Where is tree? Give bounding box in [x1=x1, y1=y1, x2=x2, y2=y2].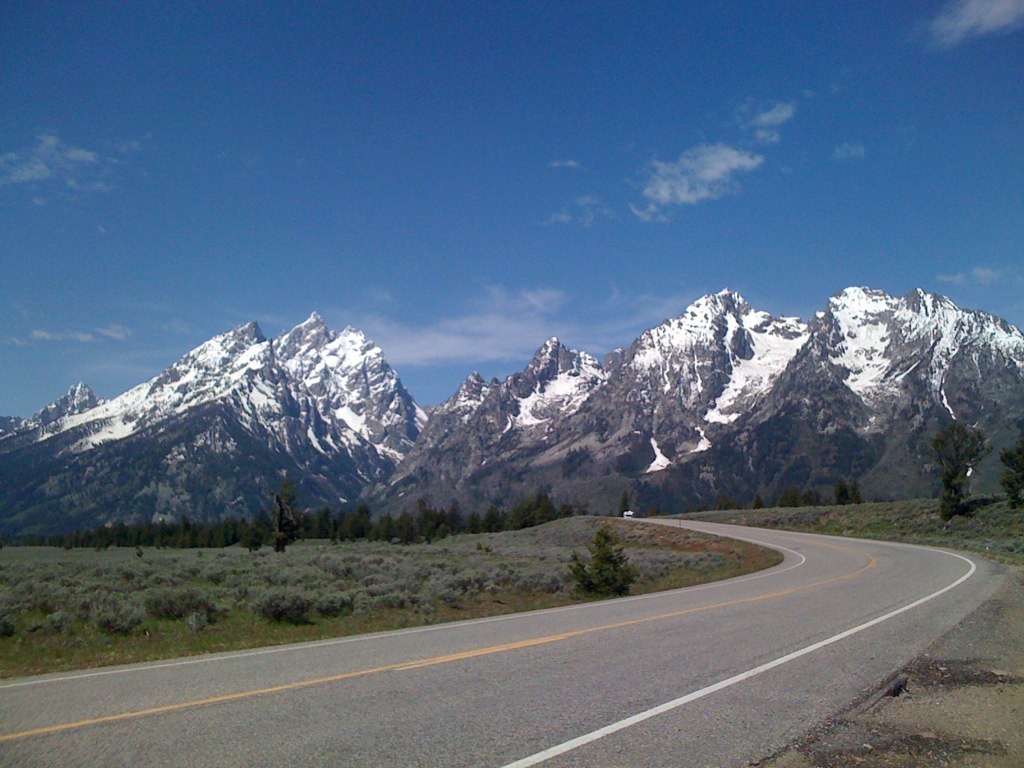
[x1=800, y1=490, x2=821, y2=505].
